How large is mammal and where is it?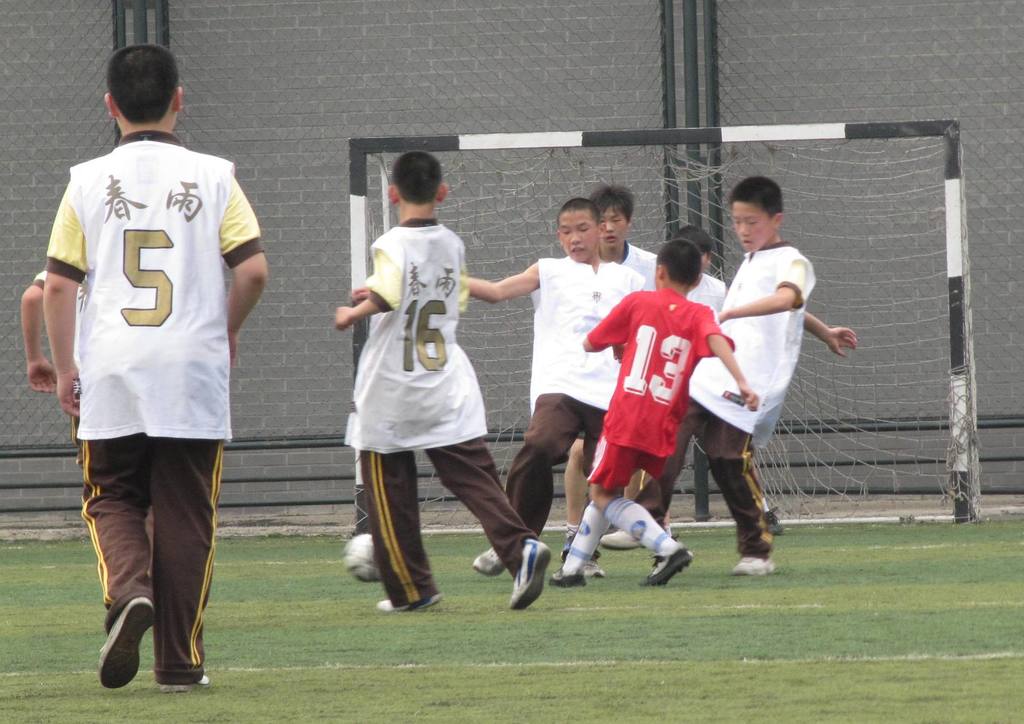
Bounding box: region(43, 40, 269, 693).
